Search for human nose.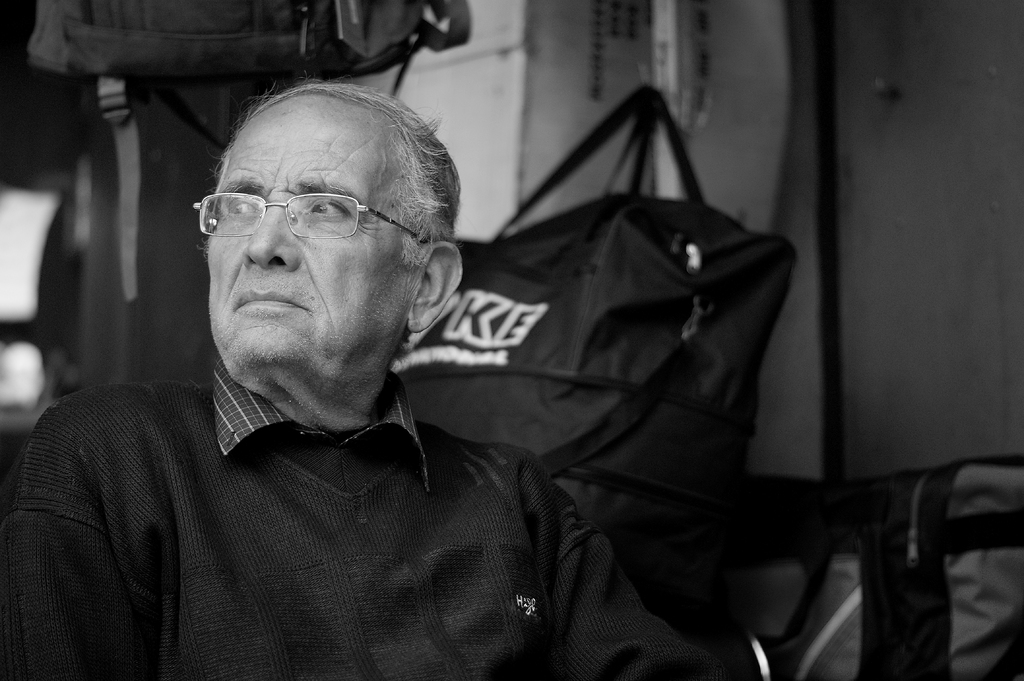
Found at 243:200:298:266.
